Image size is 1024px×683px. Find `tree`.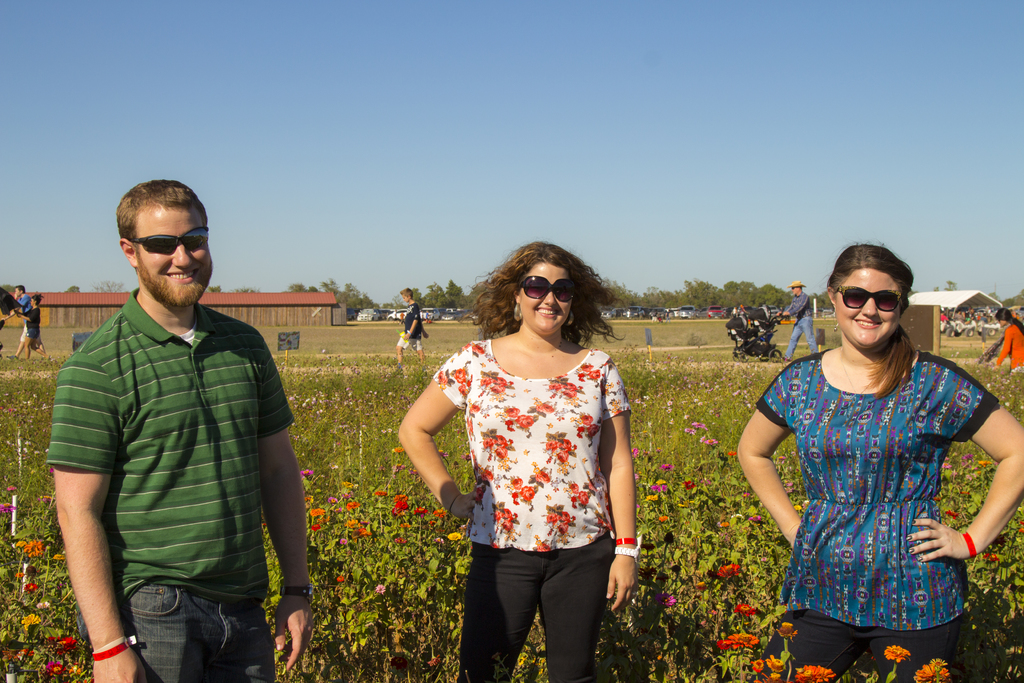
left=0, top=287, right=12, bottom=322.
